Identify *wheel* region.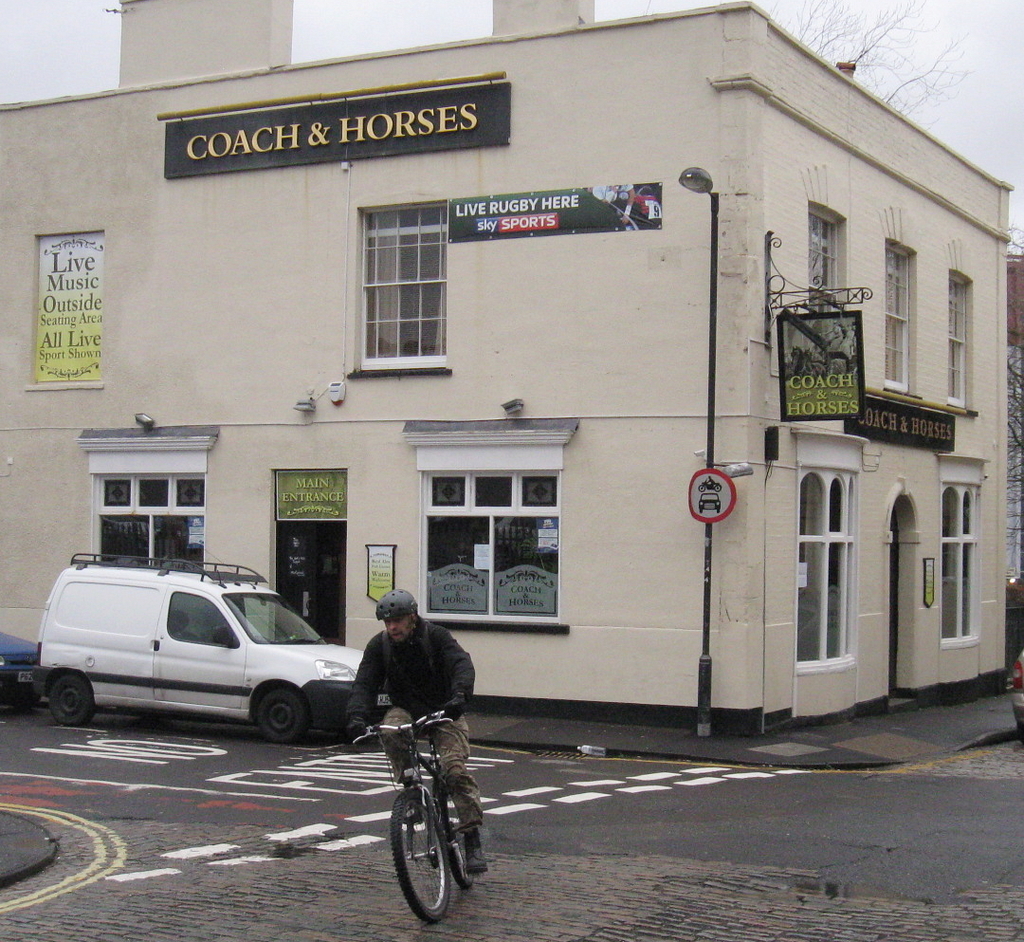
Region: [393,796,451,921].
